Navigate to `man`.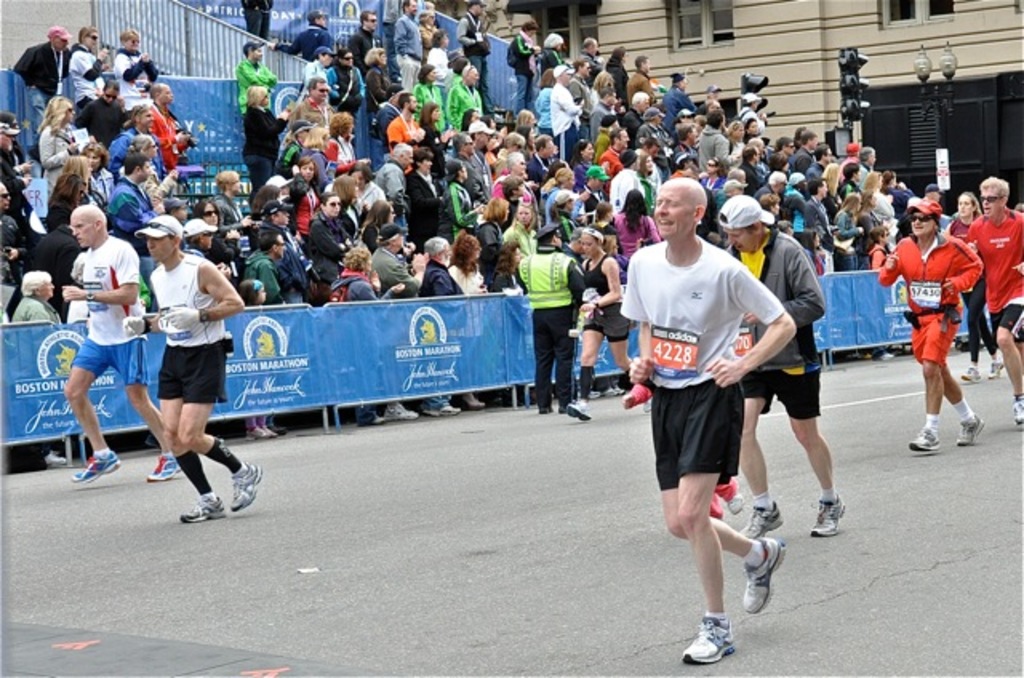
Navigation target: 717, 193, 846, 540.
